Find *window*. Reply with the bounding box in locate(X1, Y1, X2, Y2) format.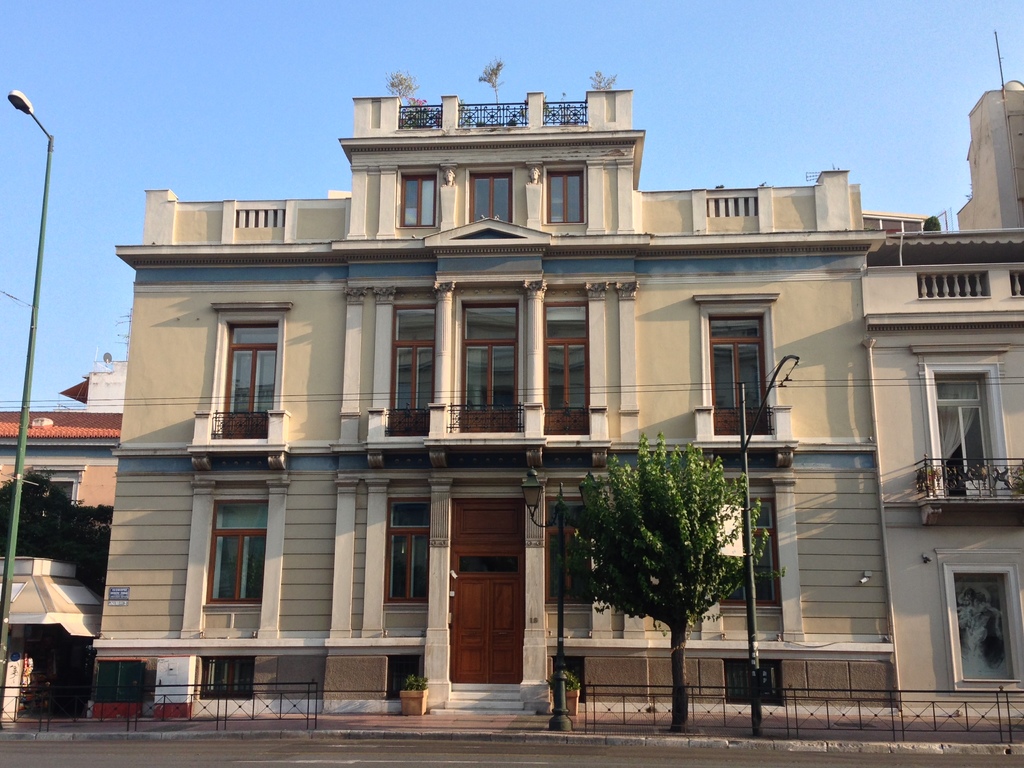
locate(708, 316, 778, 438).
